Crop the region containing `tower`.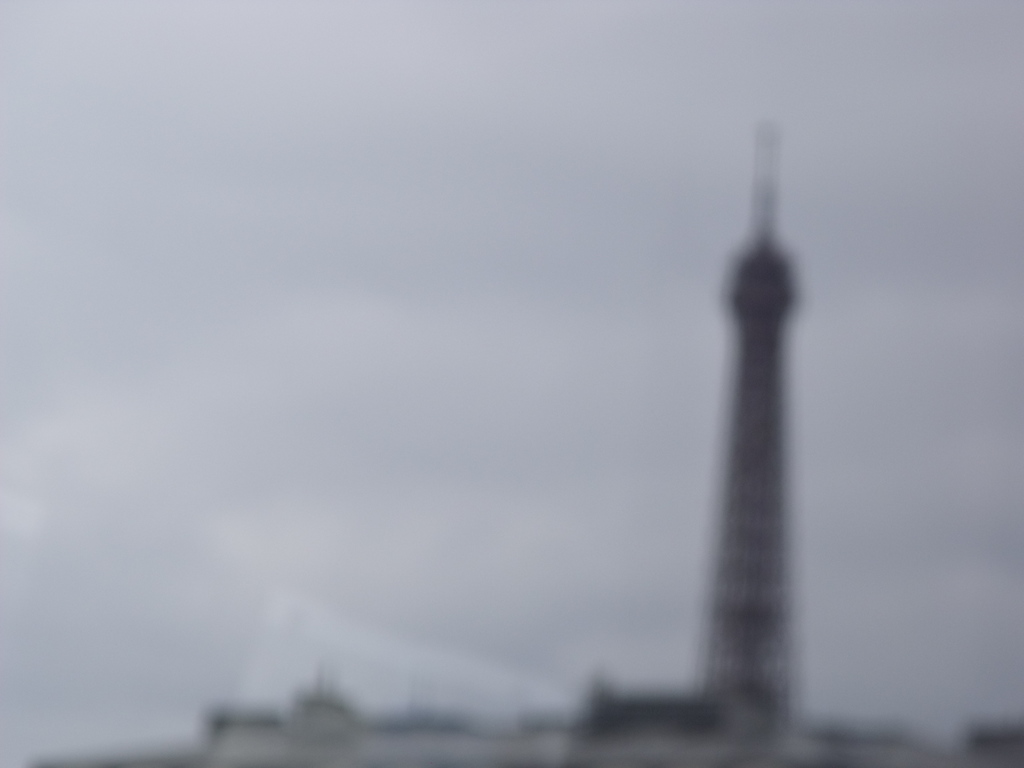
Crop region: 689/225/824/708.
